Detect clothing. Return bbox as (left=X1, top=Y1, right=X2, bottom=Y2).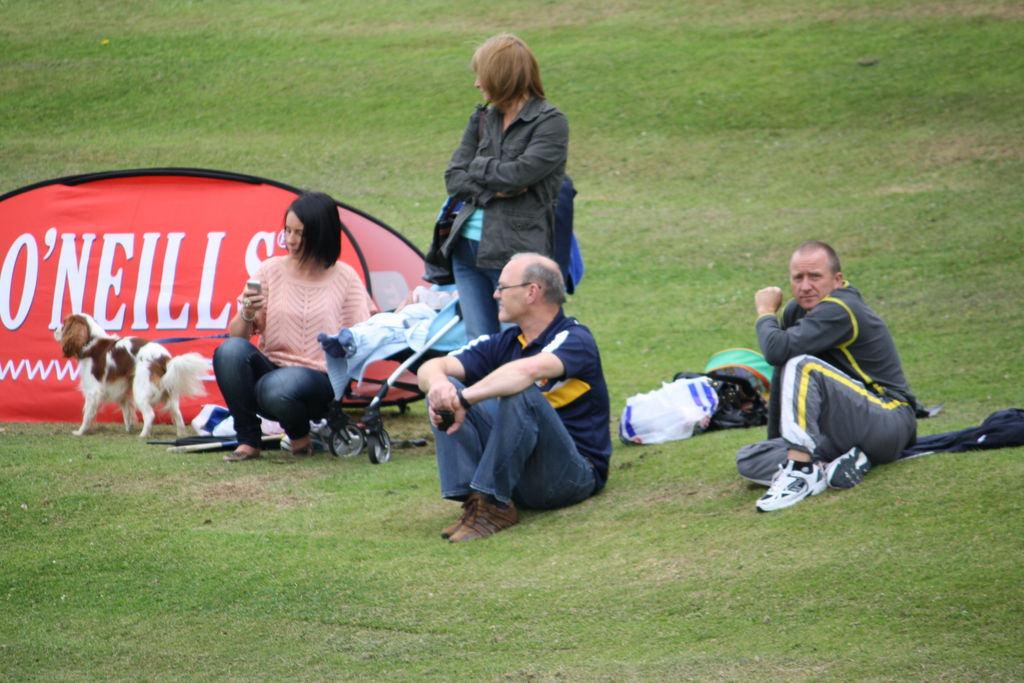
(left=900, top=411, right=1023, bottom=456).
